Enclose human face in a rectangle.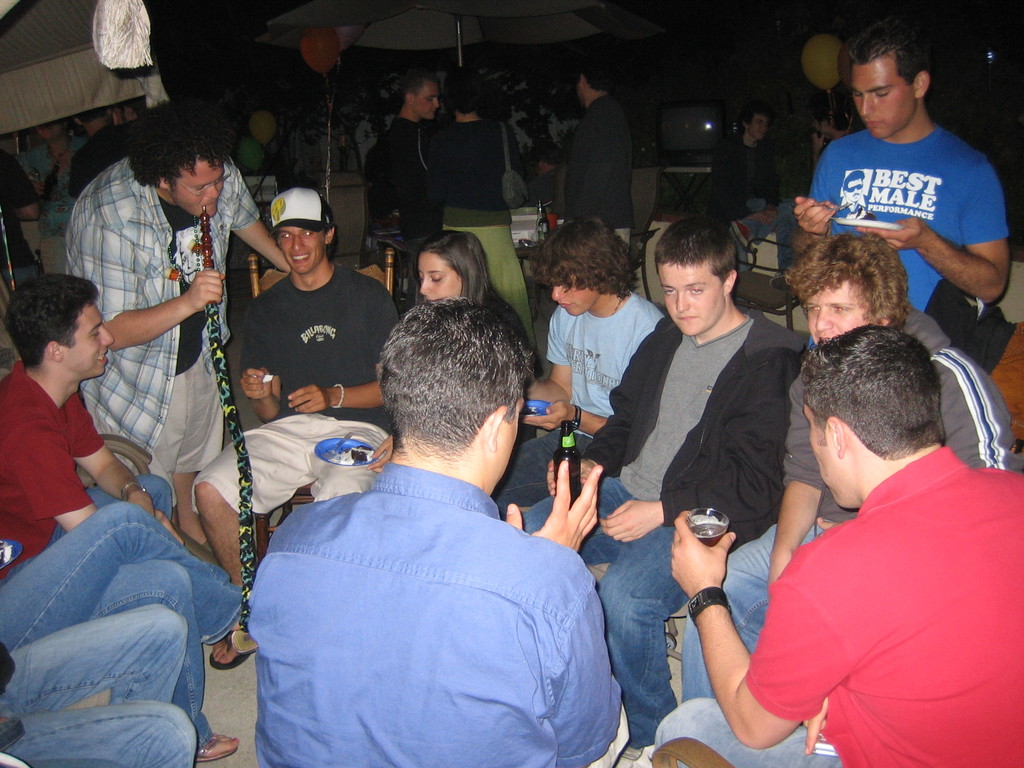
region(806, 278, 876, 344).
